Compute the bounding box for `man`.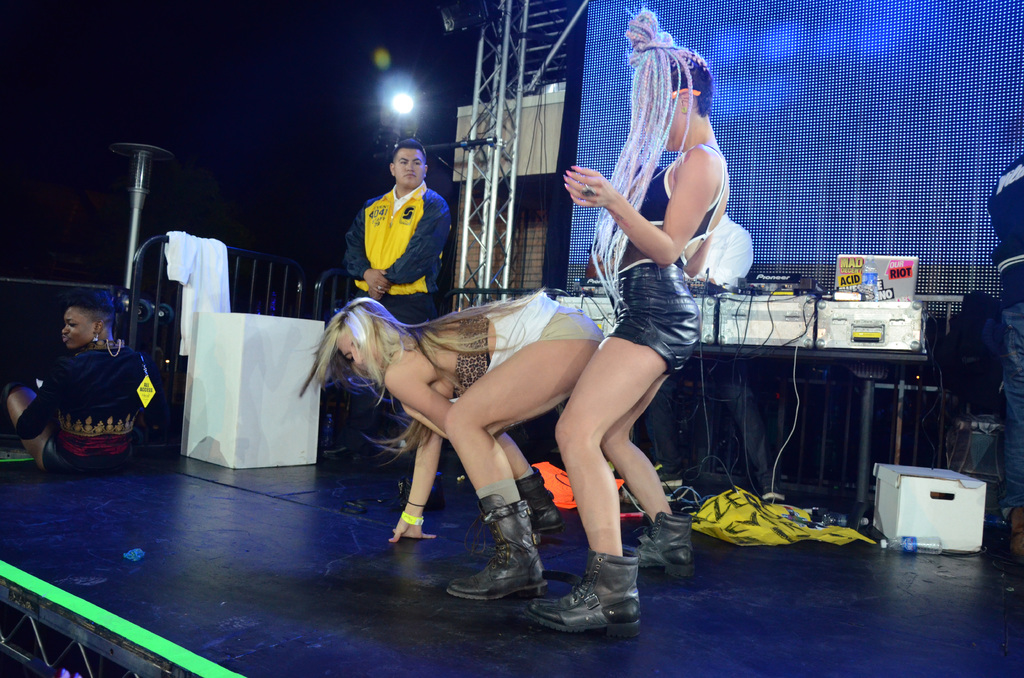
310 134 476 376.
